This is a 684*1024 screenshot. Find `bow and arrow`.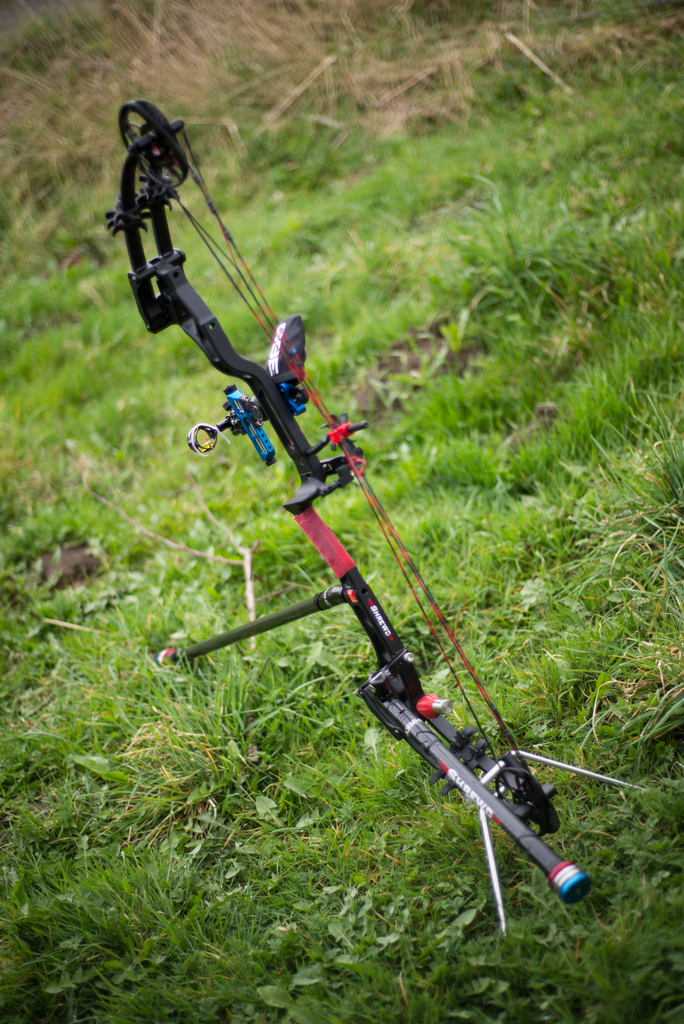
Bounding box: rect(105, 100, 654, 947).
